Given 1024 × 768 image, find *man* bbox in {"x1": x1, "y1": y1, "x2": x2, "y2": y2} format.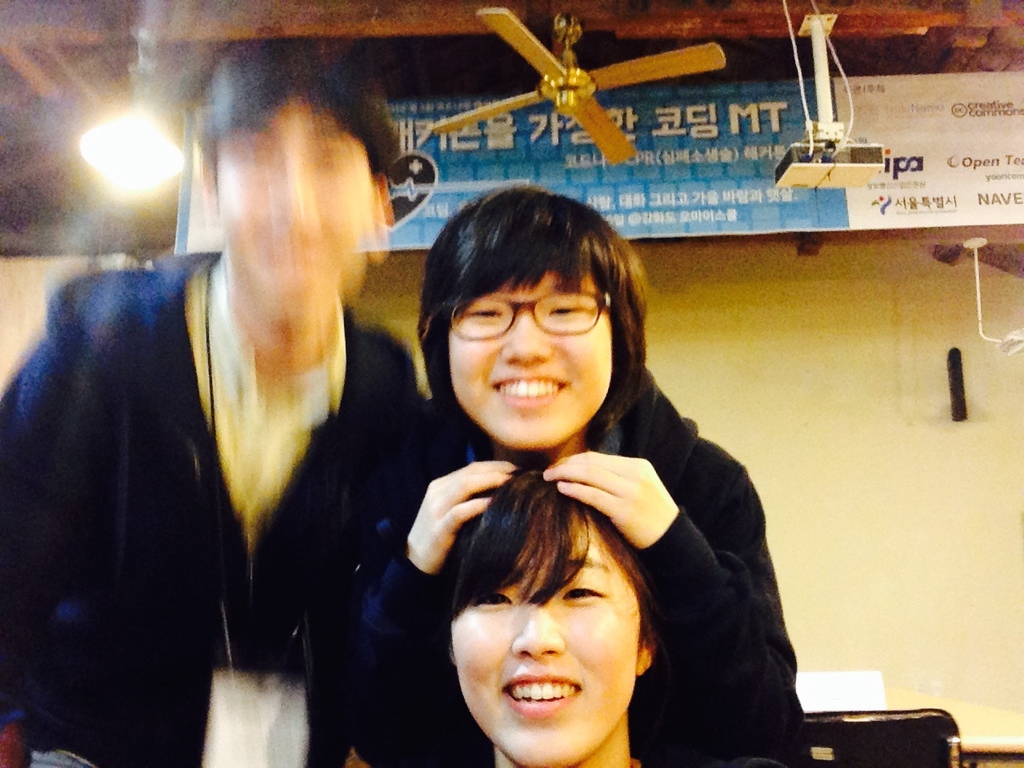
{"x1": 105, "y1": 63, "x2": 420, "y2": 743}.
